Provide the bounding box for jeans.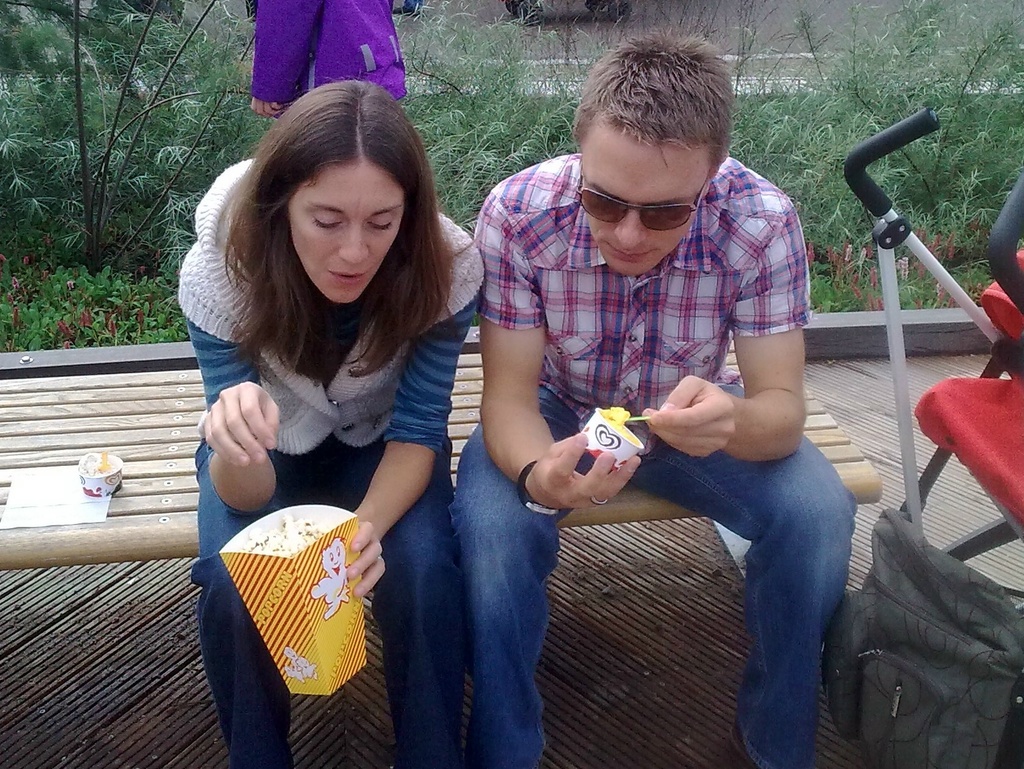
447, 378, 852, 768.
